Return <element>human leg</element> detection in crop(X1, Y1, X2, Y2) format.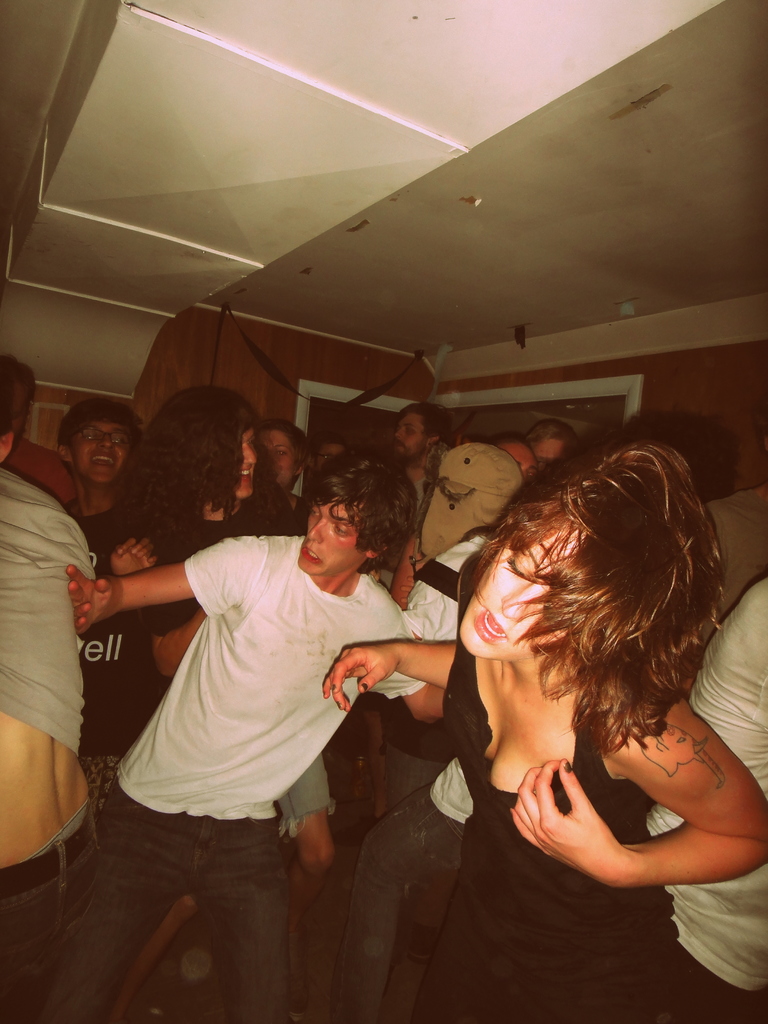
crop(196, 803, 308, 1023).
